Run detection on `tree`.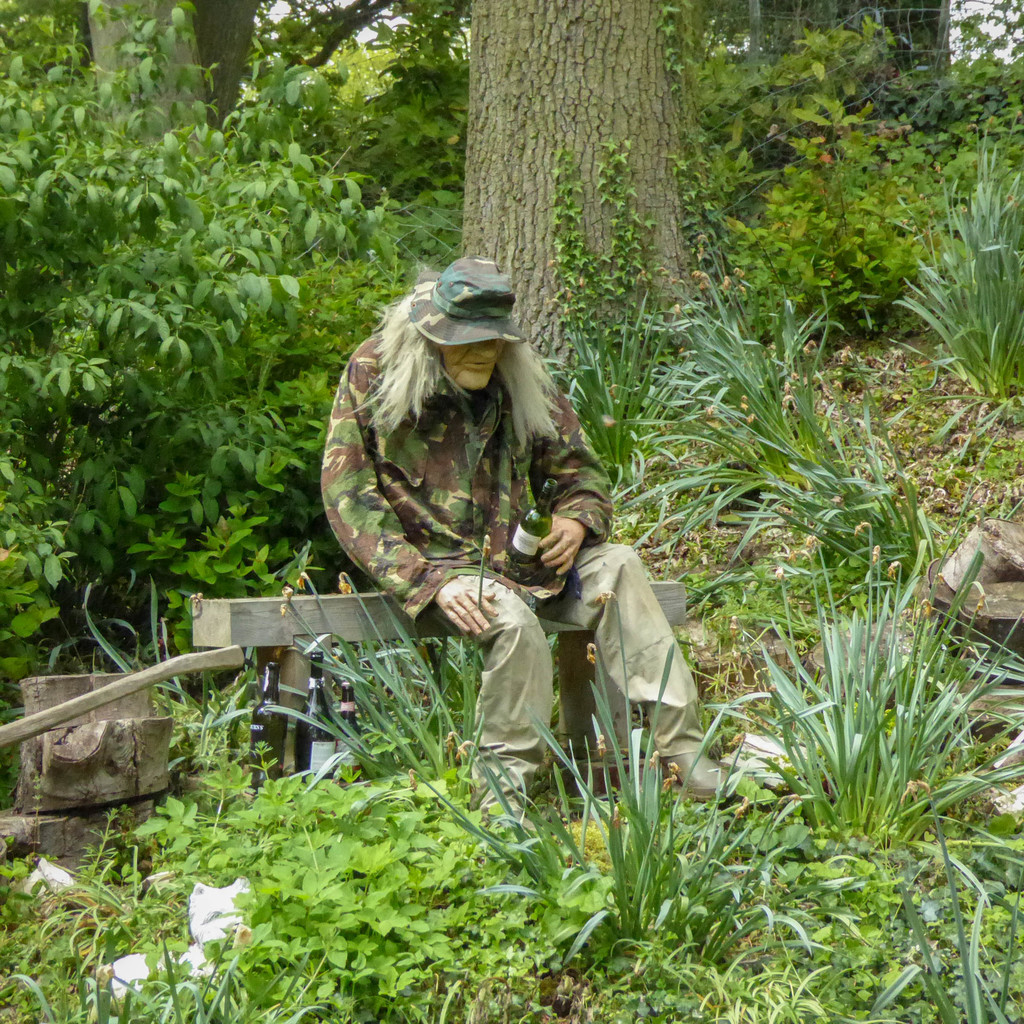
Result: <box>0,0,1023,424</box>.
